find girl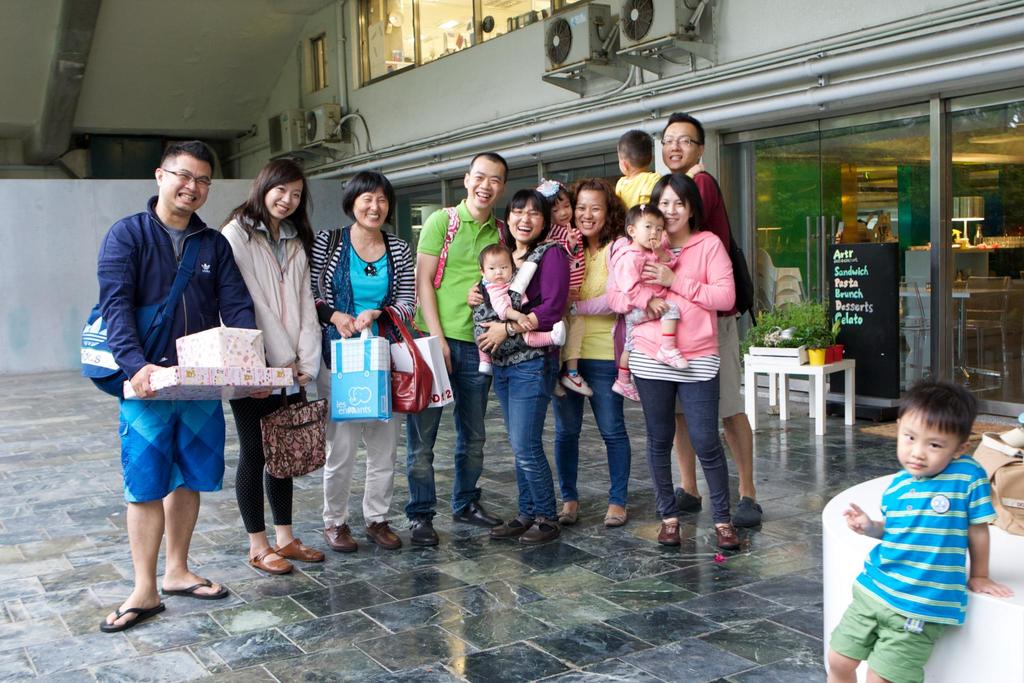
bbox=[607, 206, 687, 406]
